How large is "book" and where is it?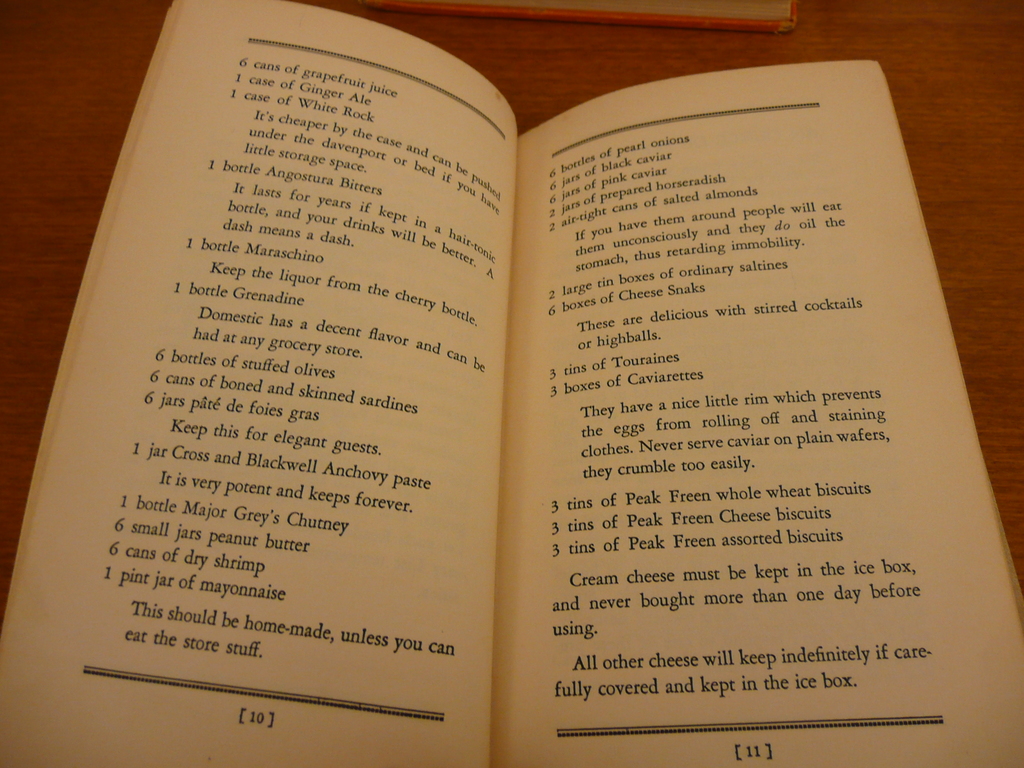
Bounding box: select_region(0, 0, 1023, 767).
